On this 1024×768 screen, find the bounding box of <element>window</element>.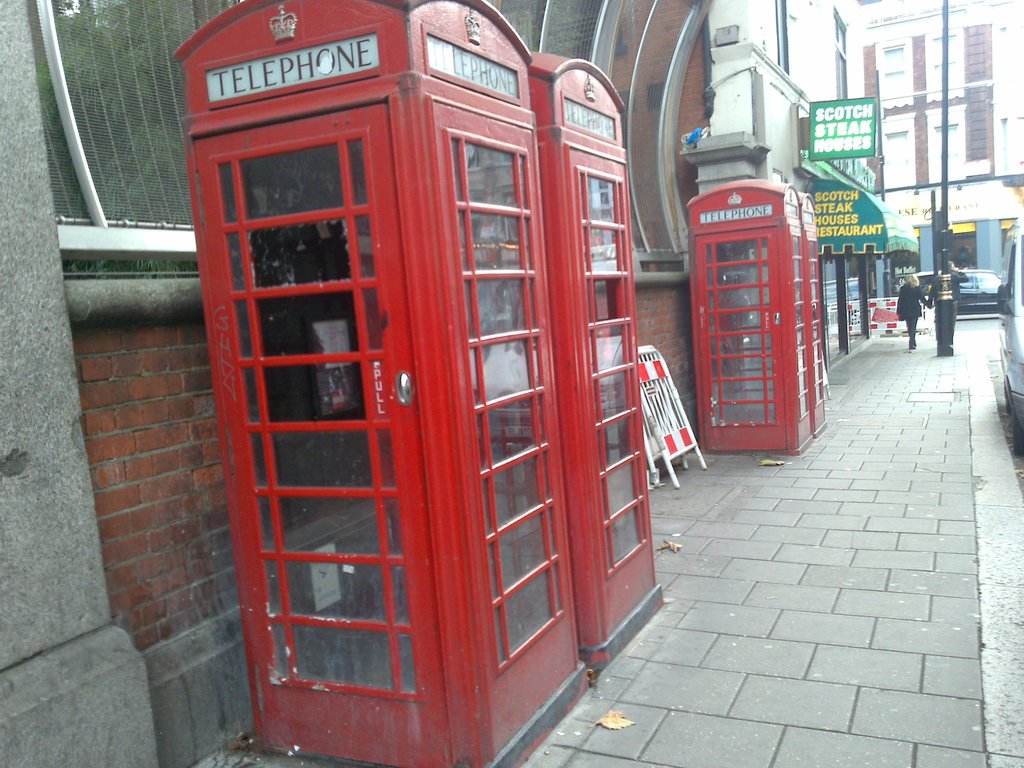
Bounding box: x1=926 y1=113 x2=964 y2=184.
